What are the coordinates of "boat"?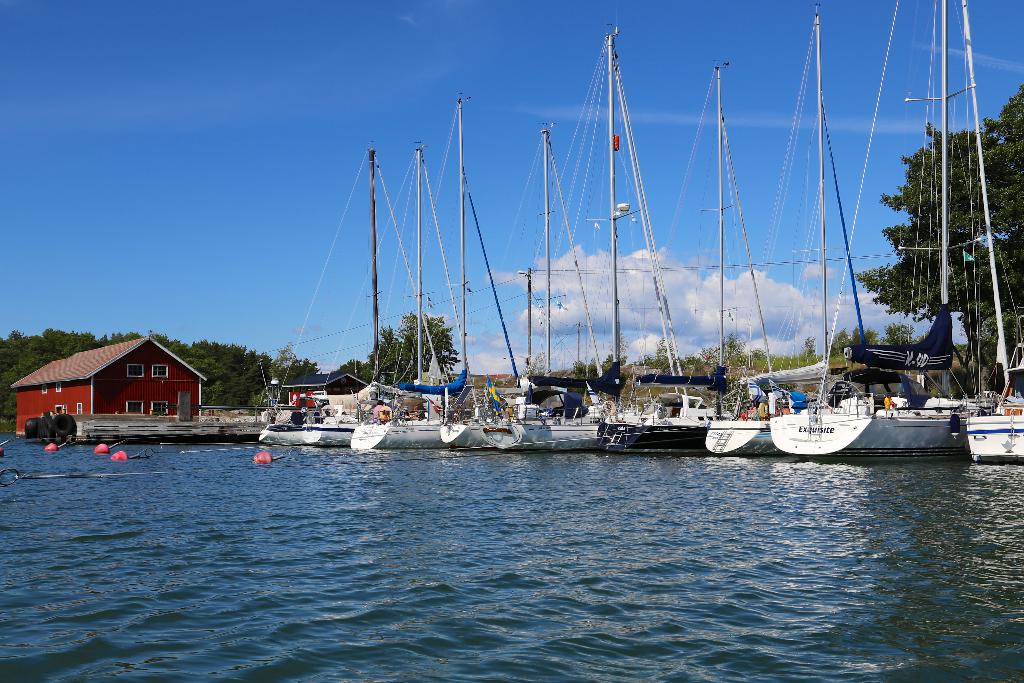
[x1=768, y1=0, x2=974, y2=463].
